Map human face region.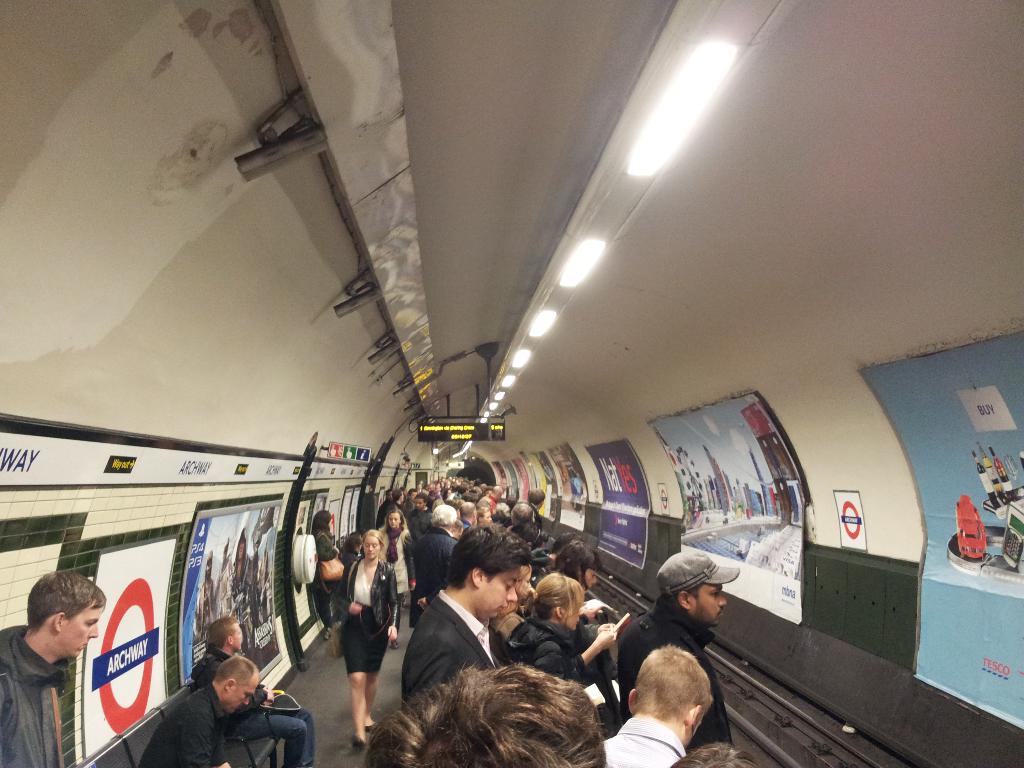
Mapped to 486 566 518 618.
